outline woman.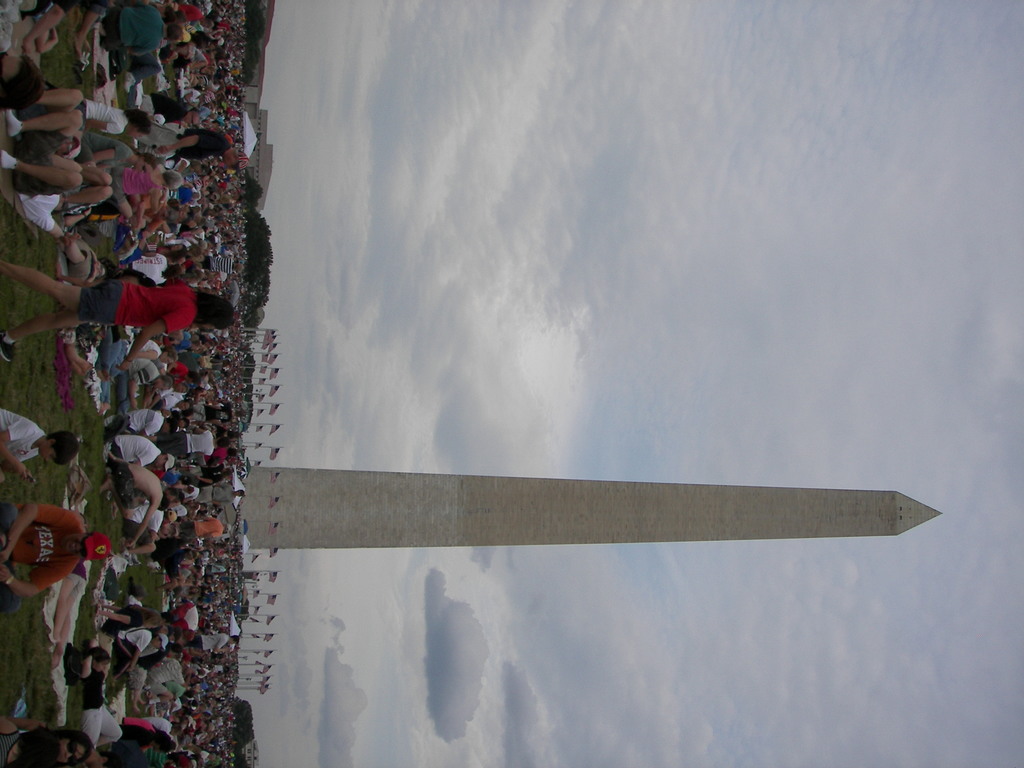
Outline: <bbox>76, 131, 156, 170</bbox>.
